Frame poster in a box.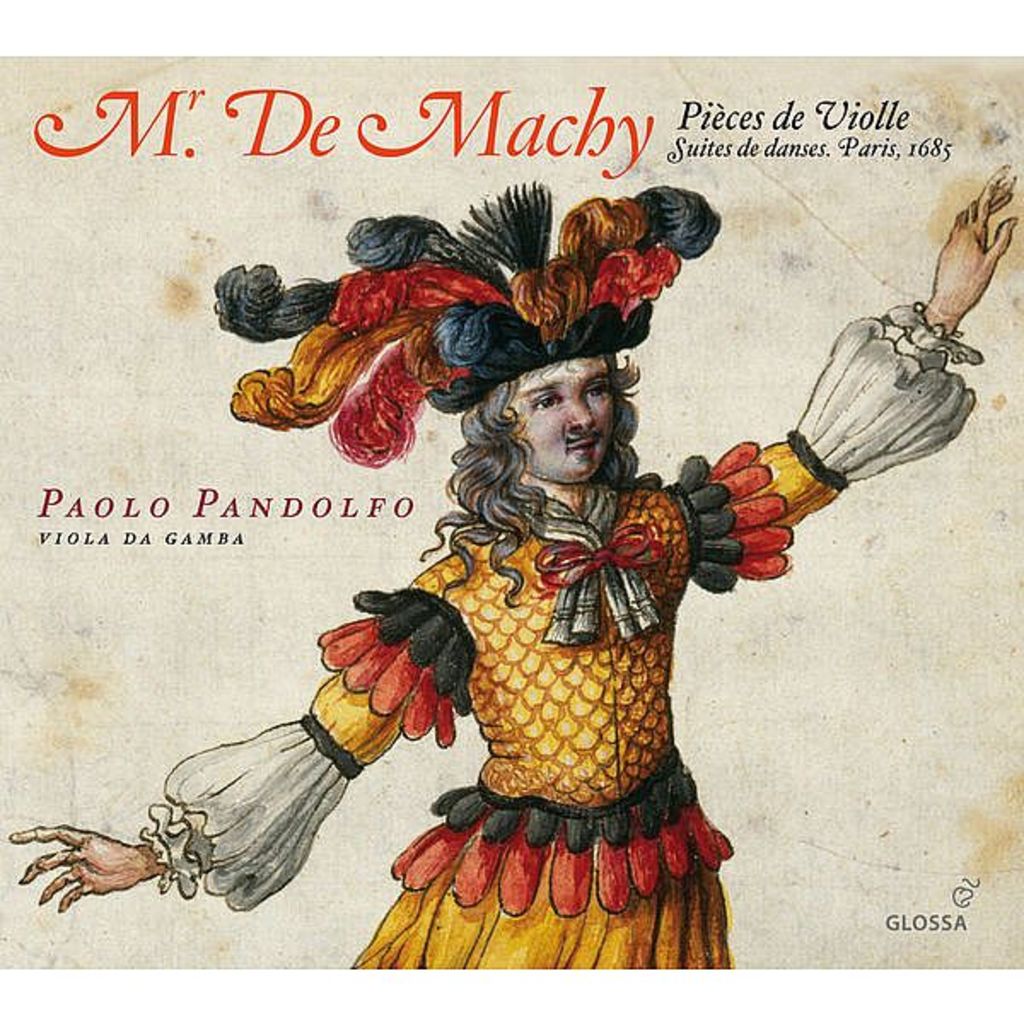
26,44,1023,1023.
